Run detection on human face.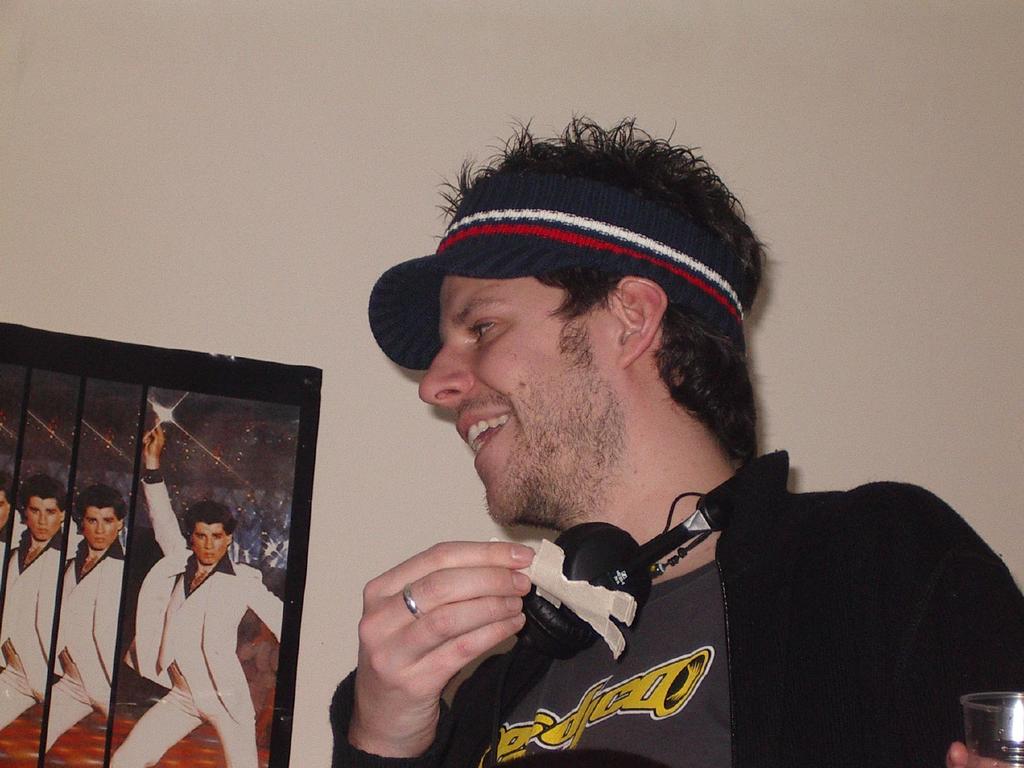
Result: left=27, top=500, right=60, bottom=543.
